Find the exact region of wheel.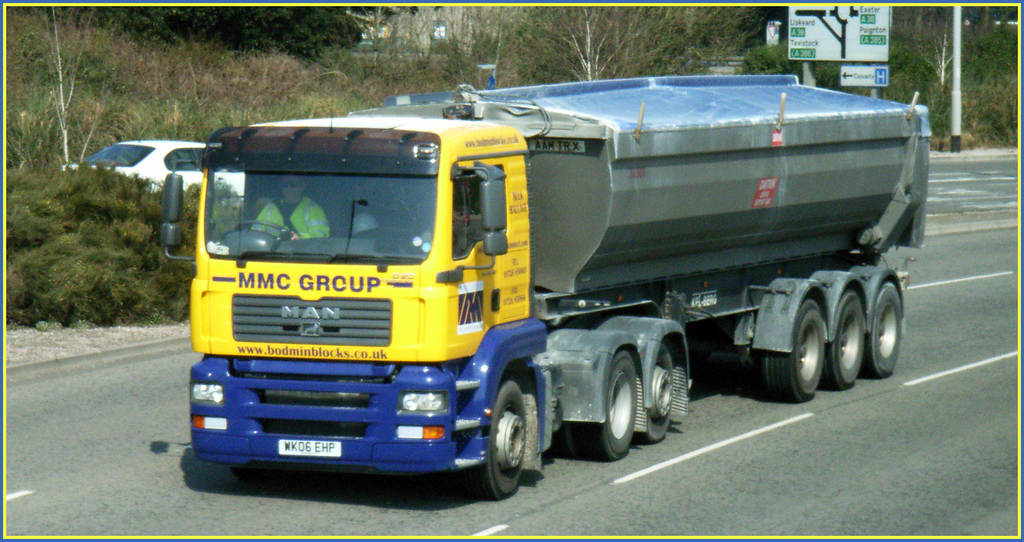
Exact region: crop(470, 375, 534, 488).
